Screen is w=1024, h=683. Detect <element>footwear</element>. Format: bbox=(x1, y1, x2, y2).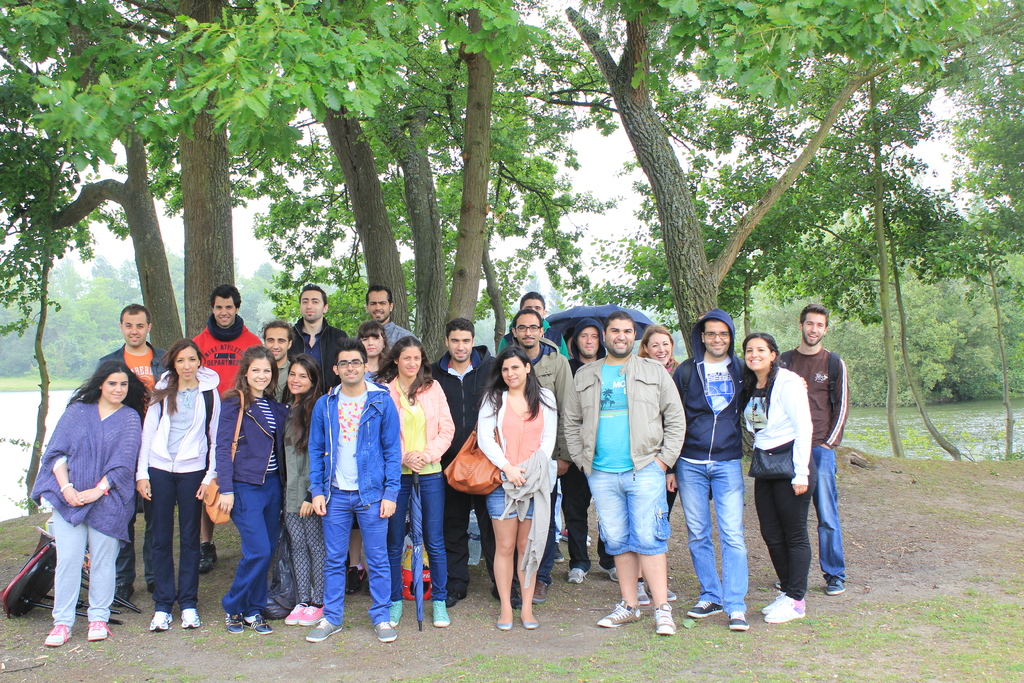
bbox=(727, 612, 751, 633).
